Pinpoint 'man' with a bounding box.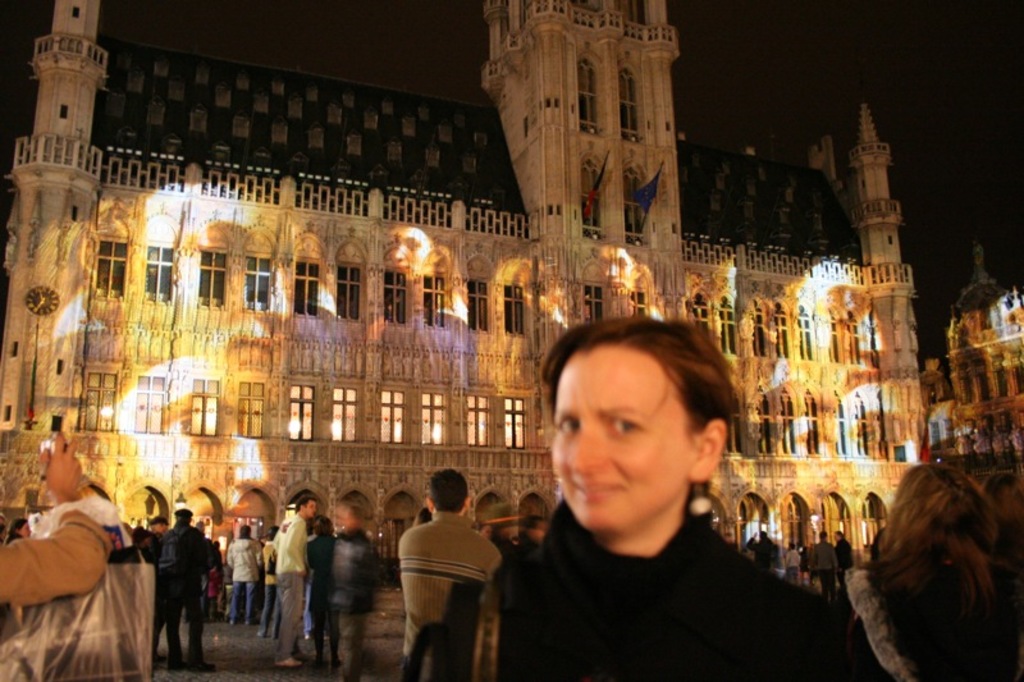
<box>398,462,498,674</box>.
